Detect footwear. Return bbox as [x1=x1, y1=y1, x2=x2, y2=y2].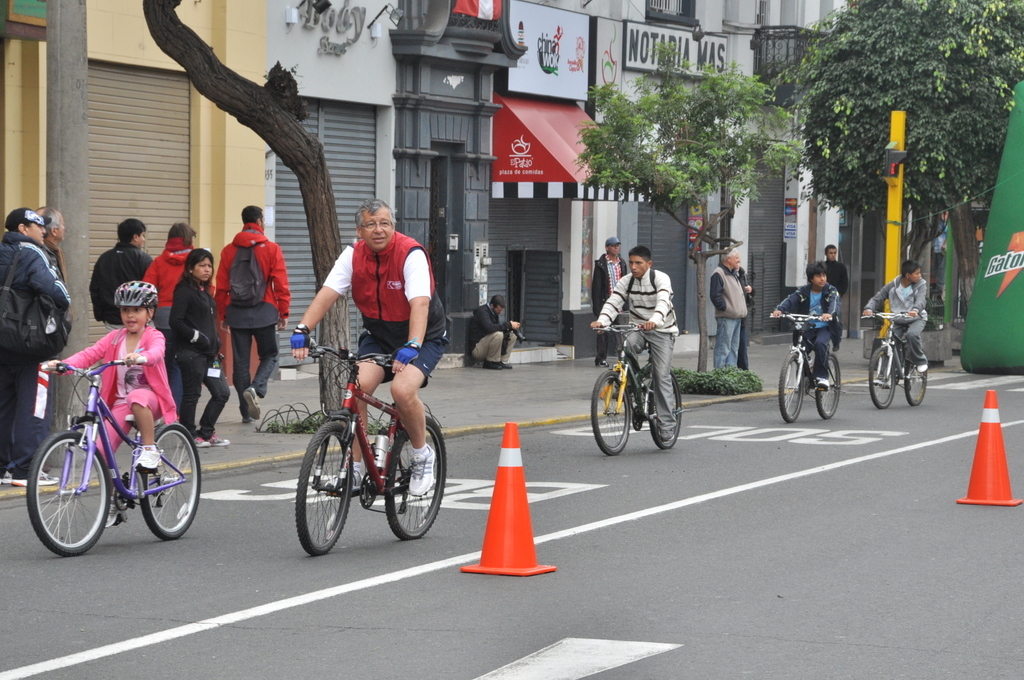
[x1=326, y1=465, x2=368, y2=493].
